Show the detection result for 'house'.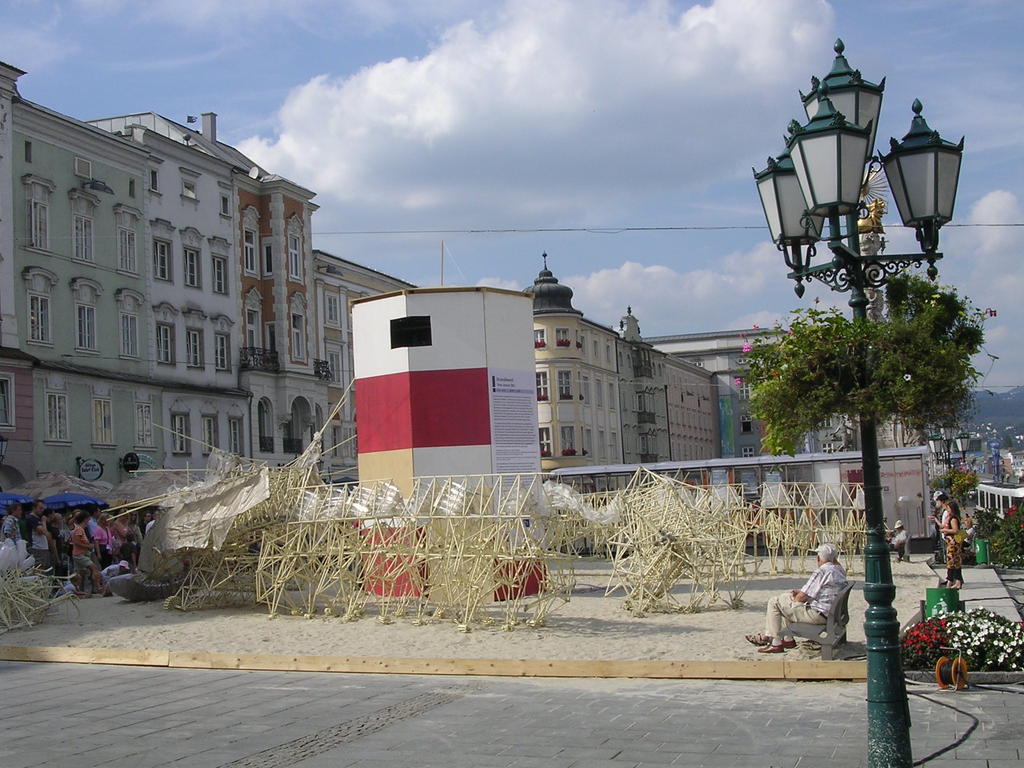
(left=0, top=56, right=182, bottom=495).
